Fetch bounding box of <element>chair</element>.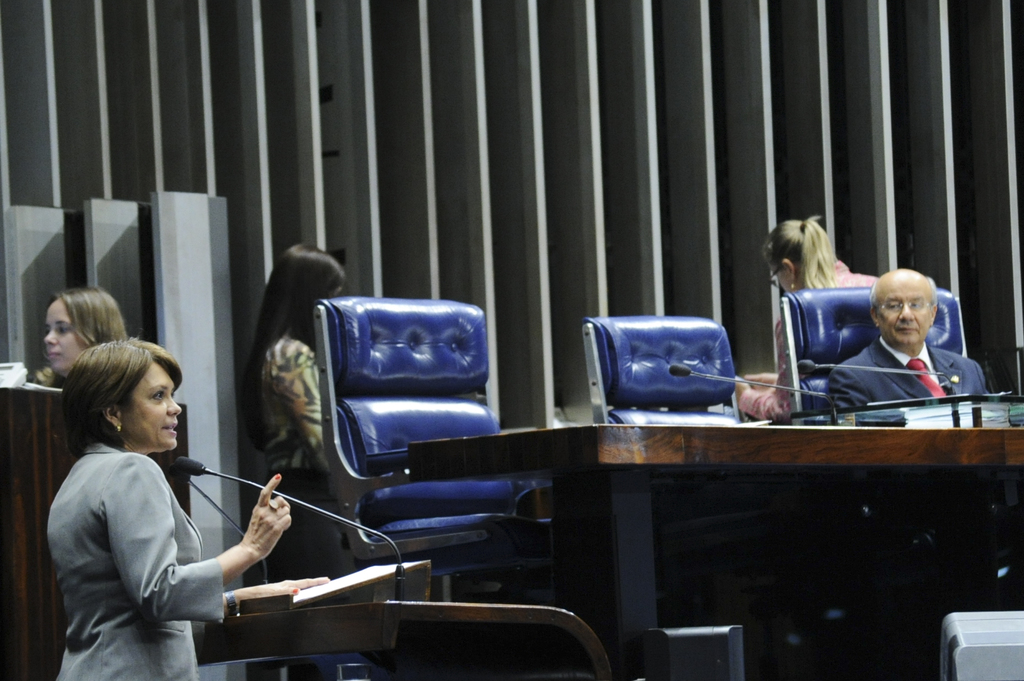
Bbox: (left=305, top=287, right=515, bottom=517).
